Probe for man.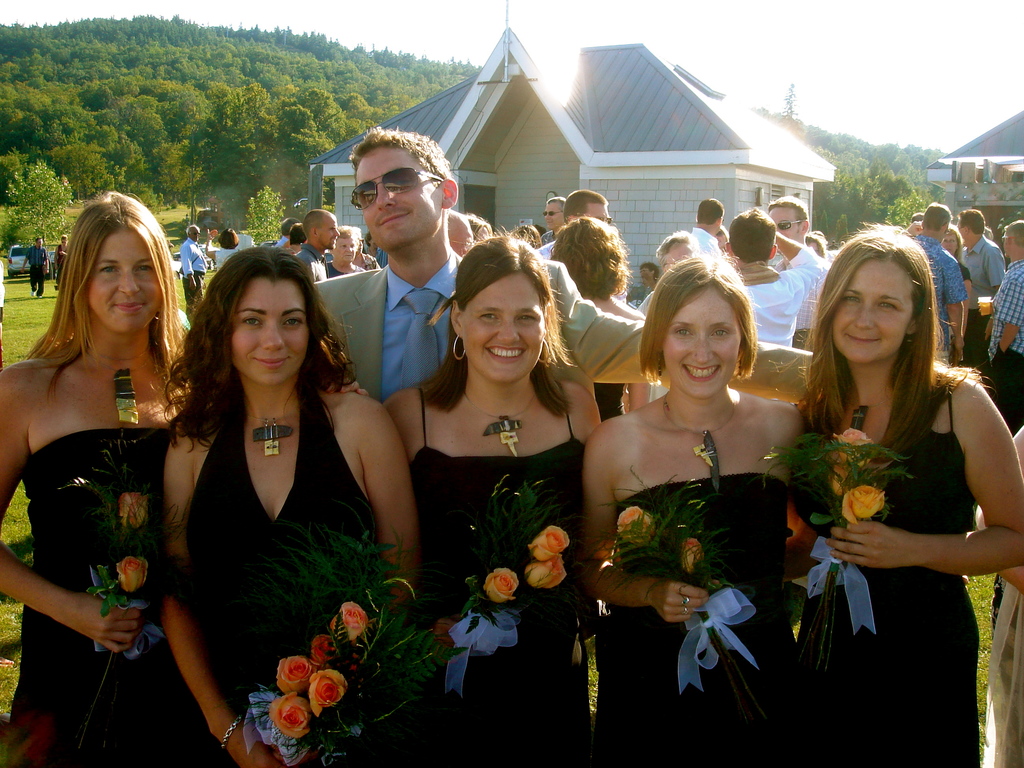
Probe result: <bbox>768, 195, 831, 330</bbox>.
